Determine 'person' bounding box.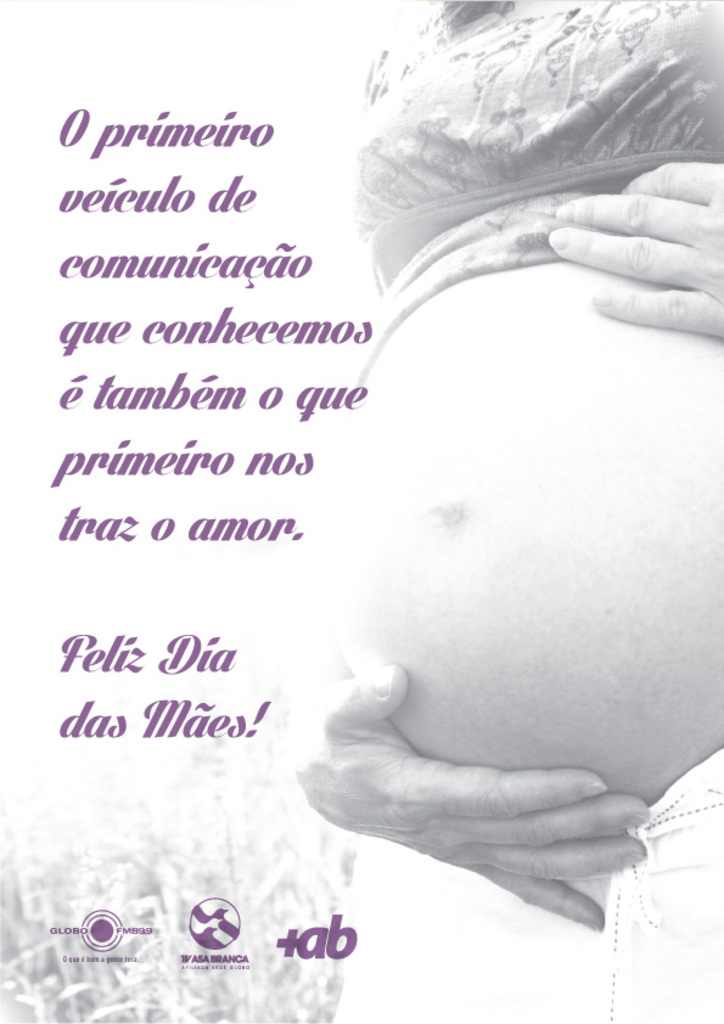
Determined: select_region(274, 0, 723, 1023).
